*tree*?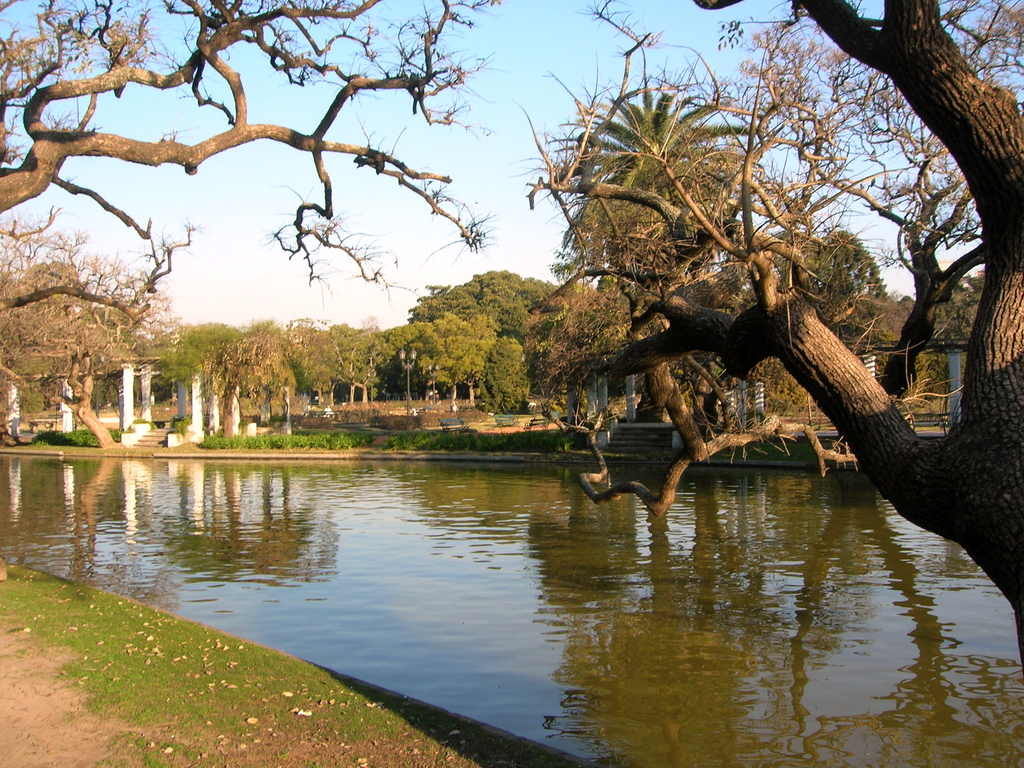
[588,0,1023,682]
